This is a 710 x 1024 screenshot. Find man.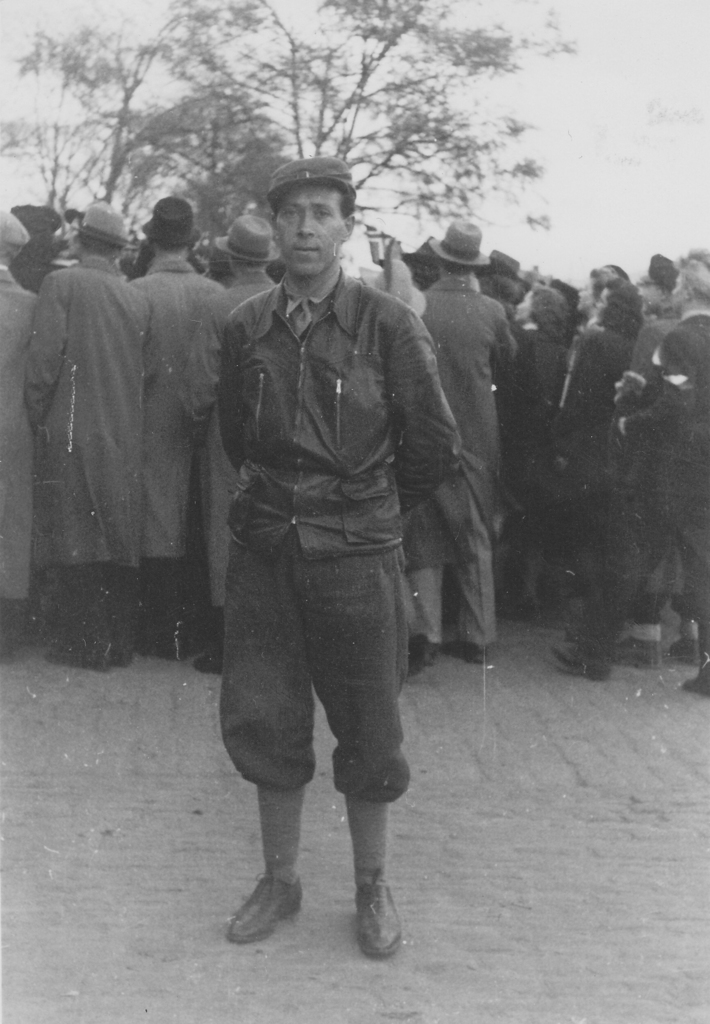
Bounding box: box=[555, 257, 709, 692].
